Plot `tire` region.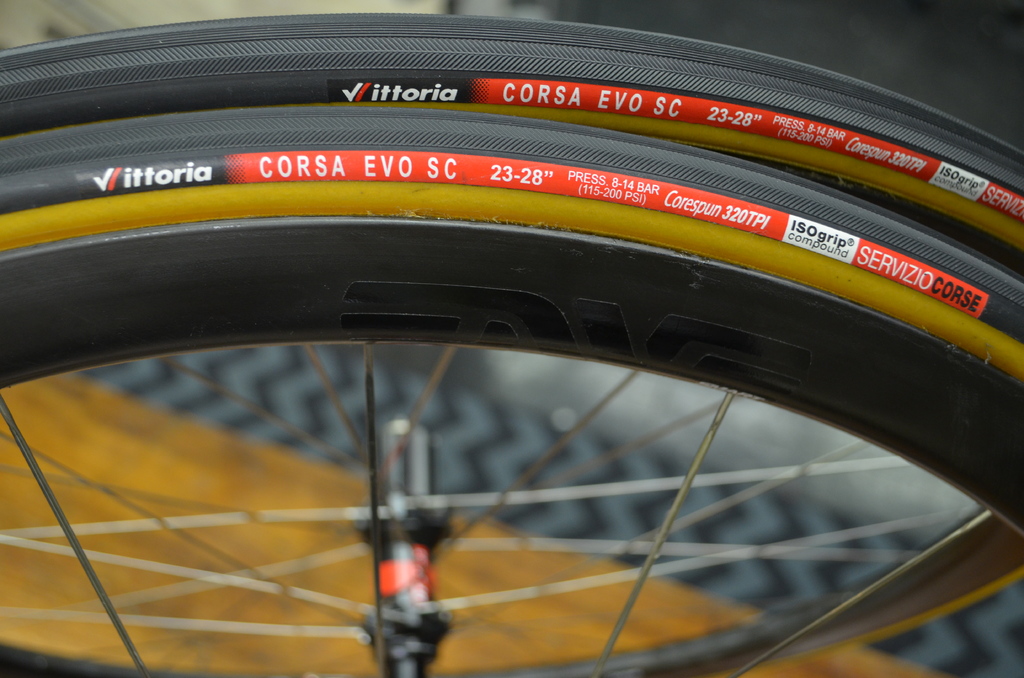
Plotted at box(0, 106, 1023, 677).
